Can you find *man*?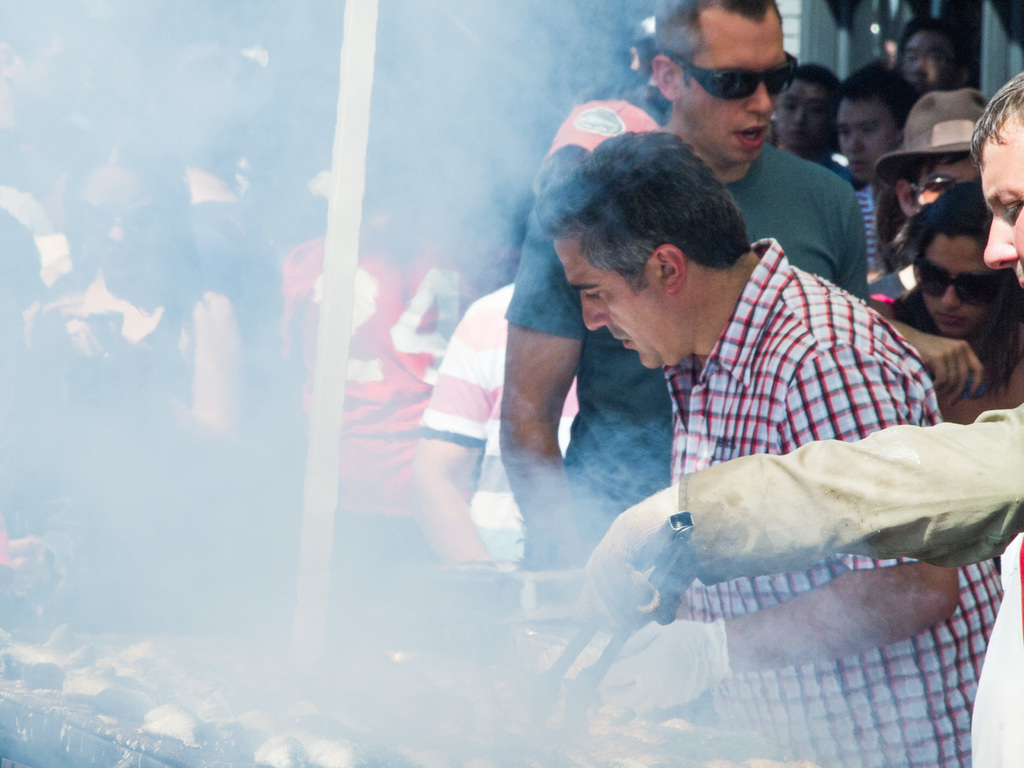
Yes, bounding box: x1=535 y1=124 x2=1001 y2=767.
